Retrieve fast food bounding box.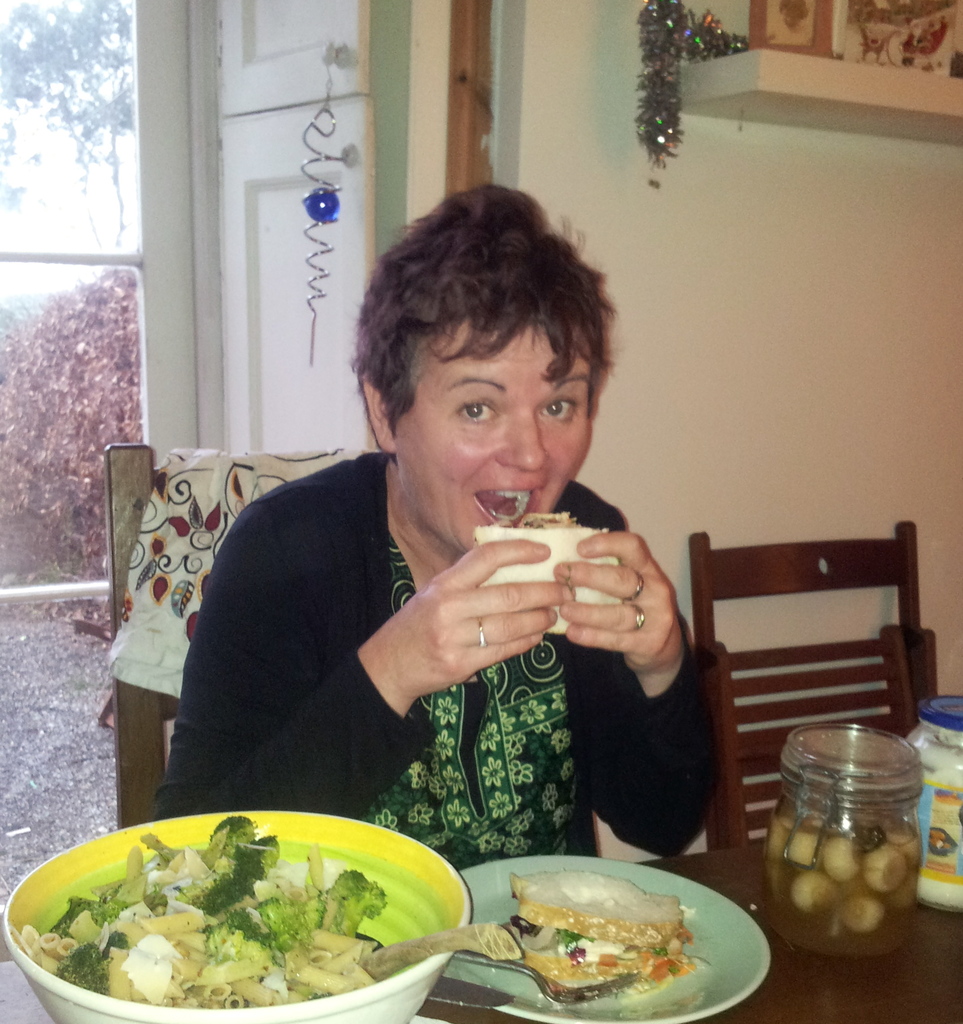
Bounding box: <region>476, 505, 632, 640</region>.
